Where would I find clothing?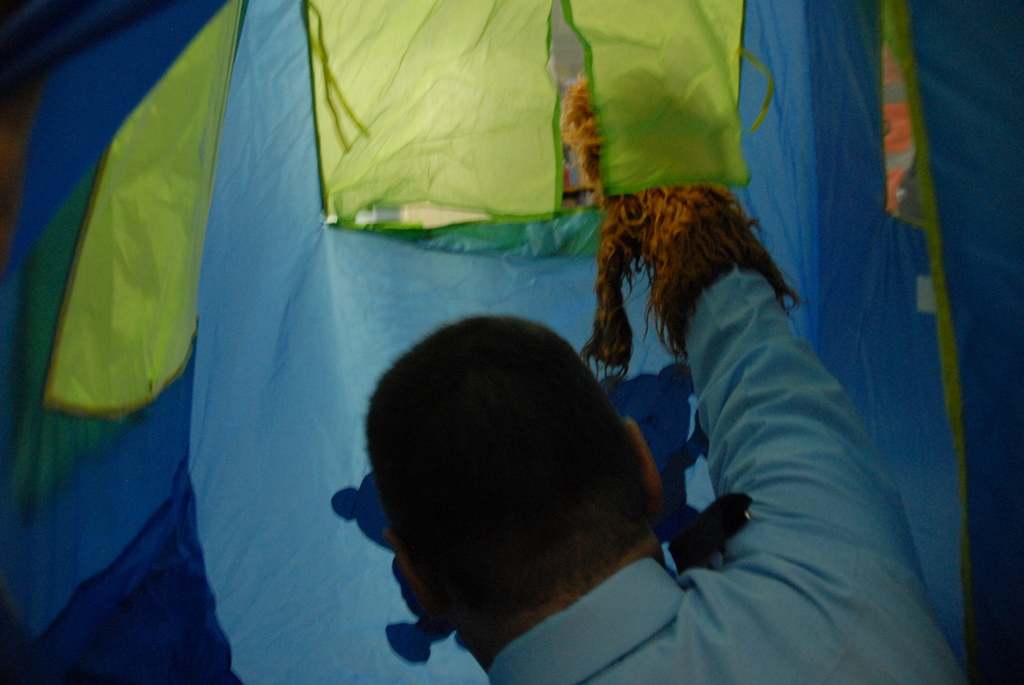
At {"left": 574, "top": 210, "right": 952, "bottom": 649}.
